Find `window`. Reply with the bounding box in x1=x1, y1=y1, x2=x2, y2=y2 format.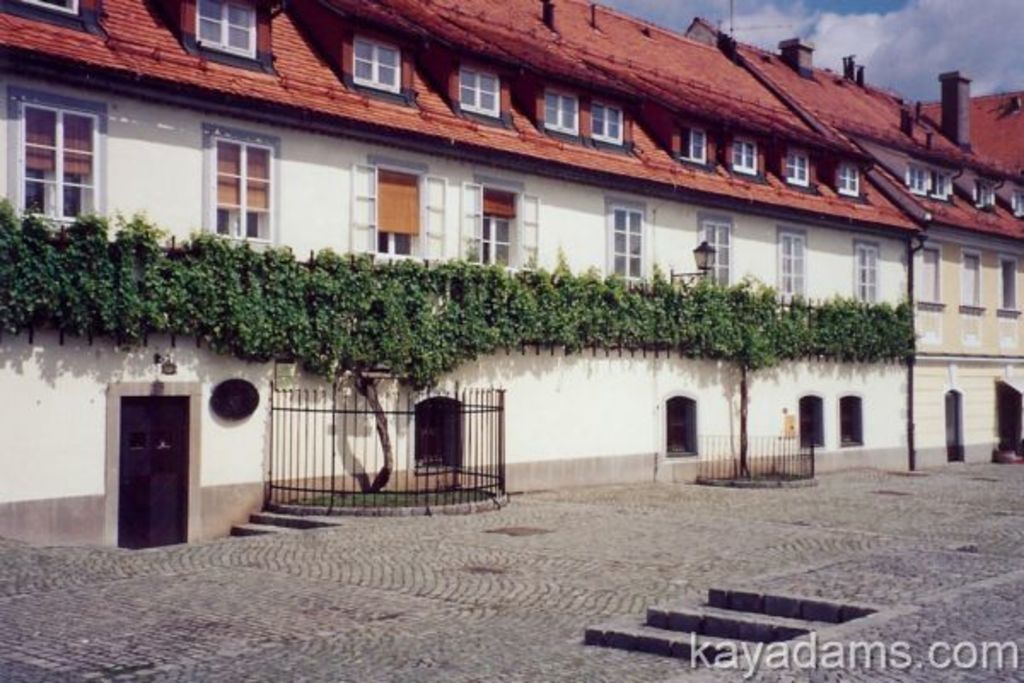
x1=353, y1=154, x2=444, y2=263.
